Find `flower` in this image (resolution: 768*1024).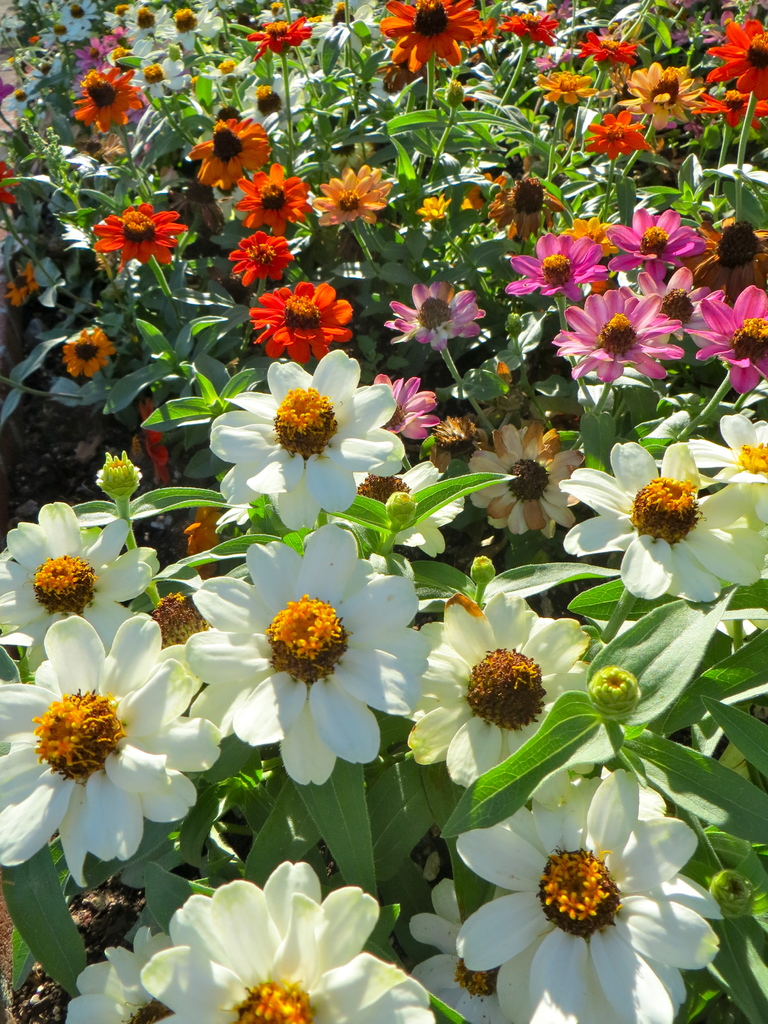
bbox=[560, 438, 764, 608].
